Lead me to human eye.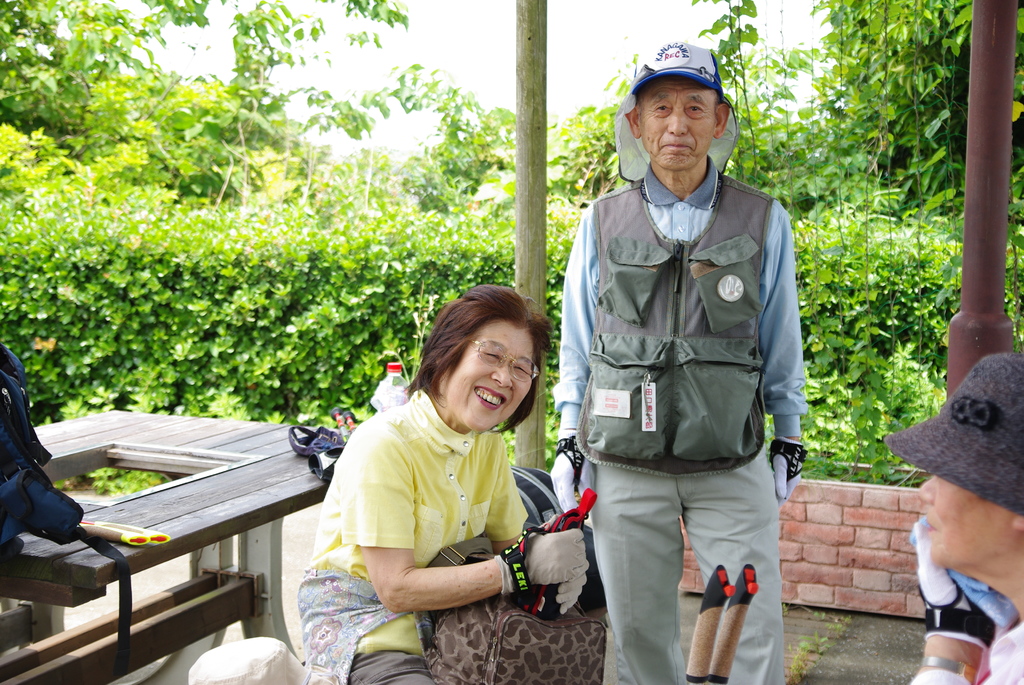
Lead to <region>651, 101, 672, 119</region>.
